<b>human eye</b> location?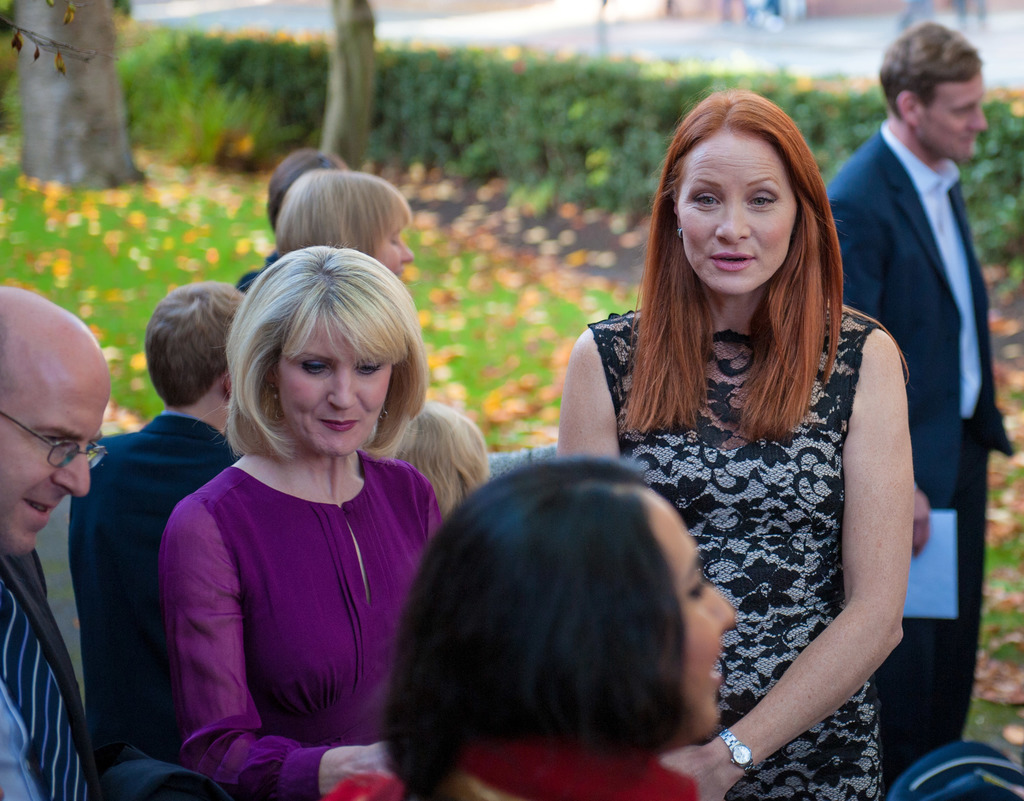
351,359,385,378
